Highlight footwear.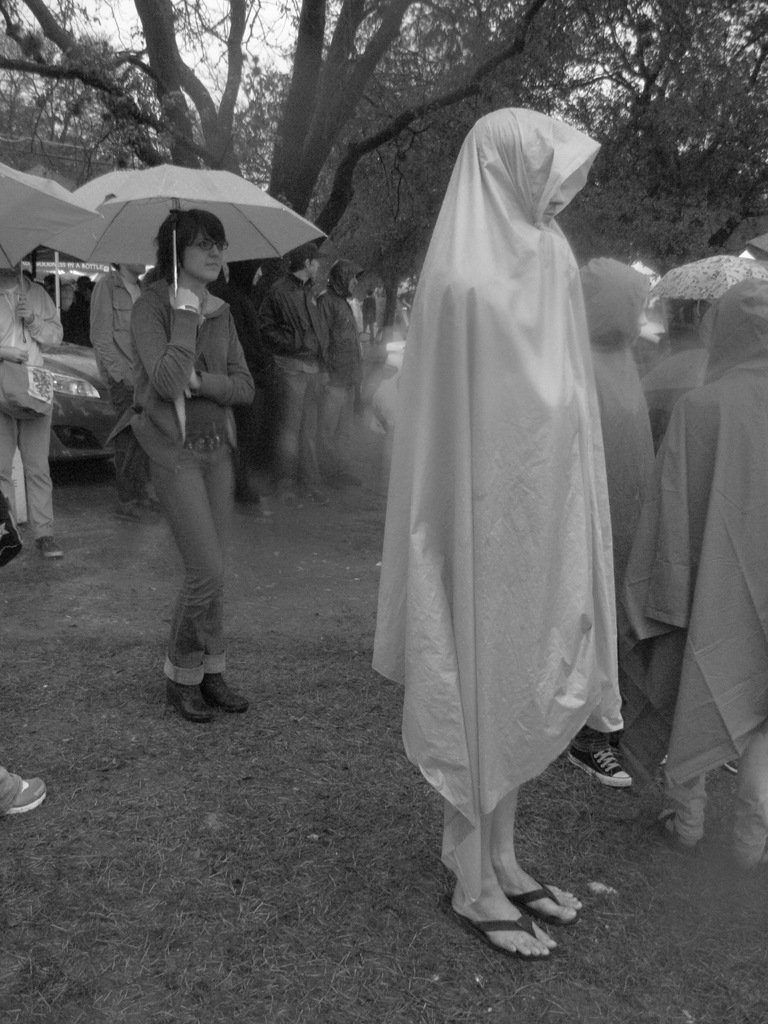
Highlighted region: 116,502,148,522.
